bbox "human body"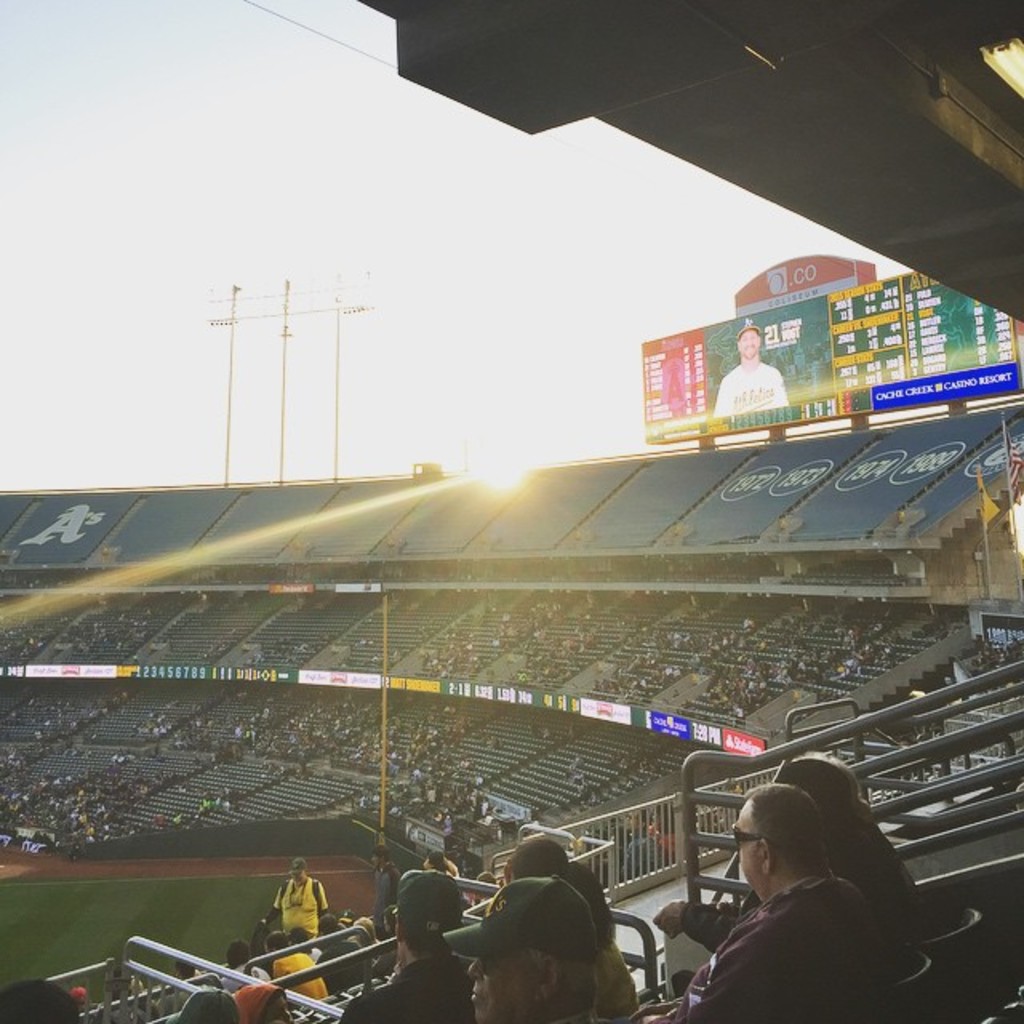
[224, 938, 267, 994]
